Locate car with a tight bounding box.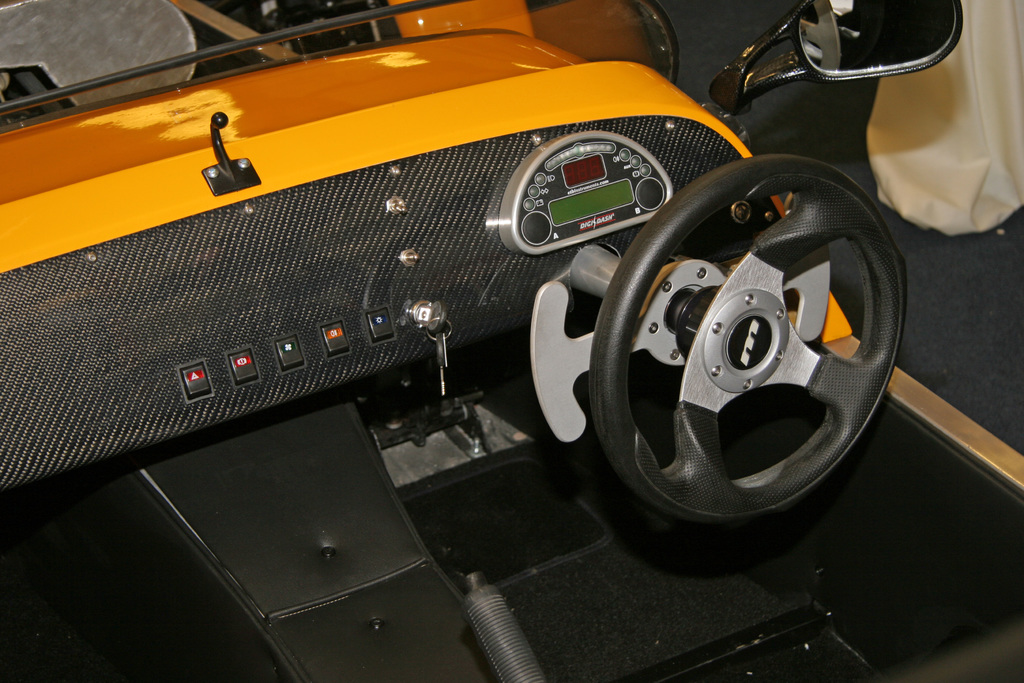
select_region(0, 0, 1023, 682).
